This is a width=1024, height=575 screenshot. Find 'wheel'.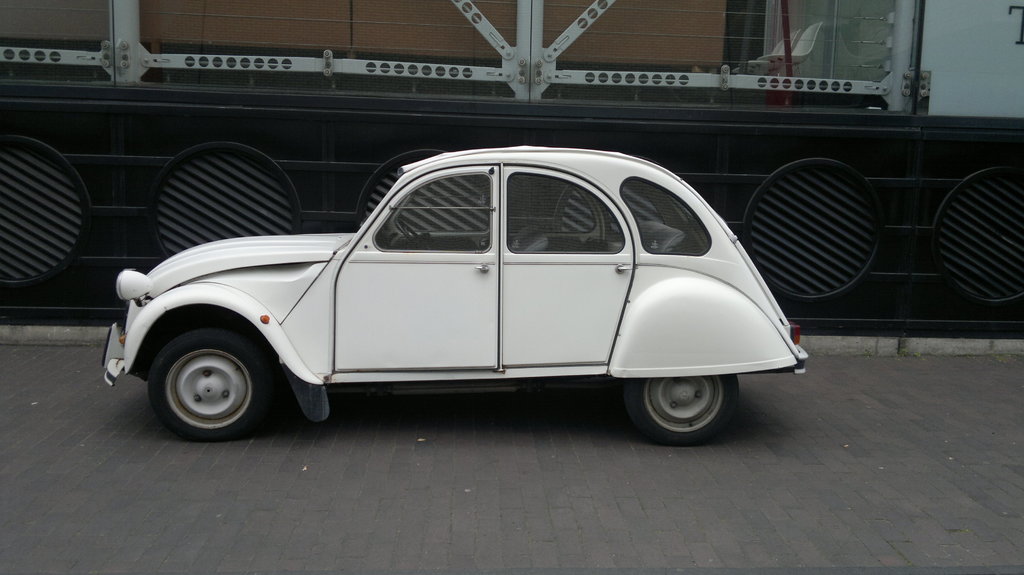
Bounding box: {"left": 396, "top": 221, "right": 422, "bottom": 248}.
